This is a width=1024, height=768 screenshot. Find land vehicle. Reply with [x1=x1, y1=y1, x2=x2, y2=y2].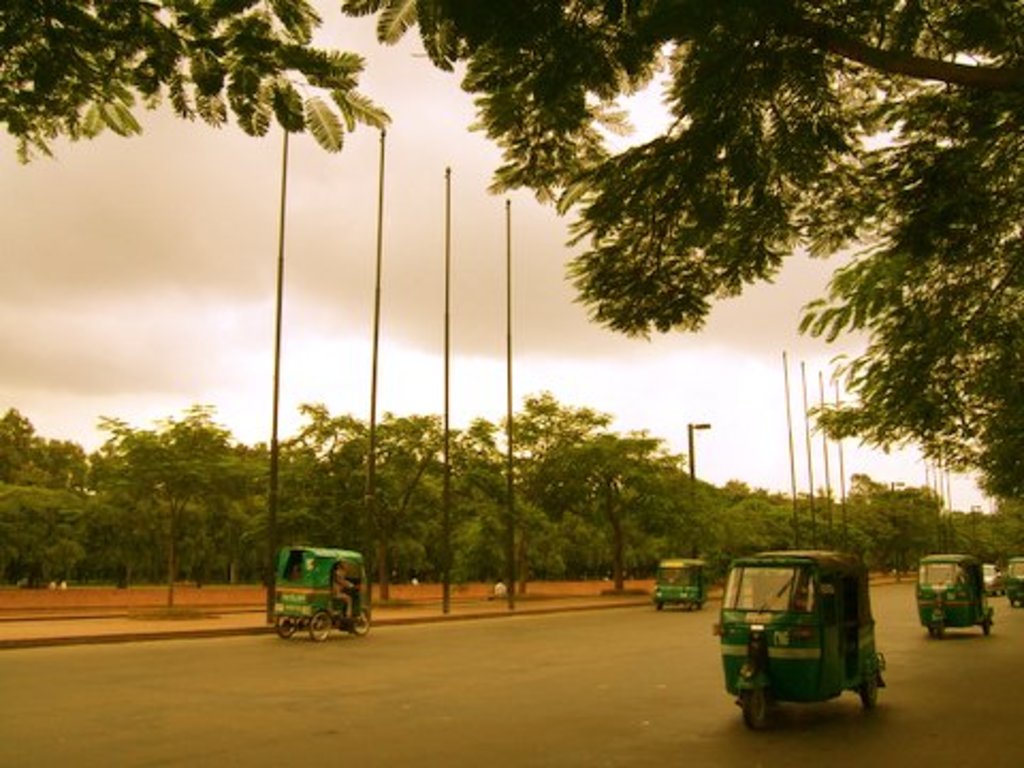
[x1=651, y1=553, x2=710, y2=612].
